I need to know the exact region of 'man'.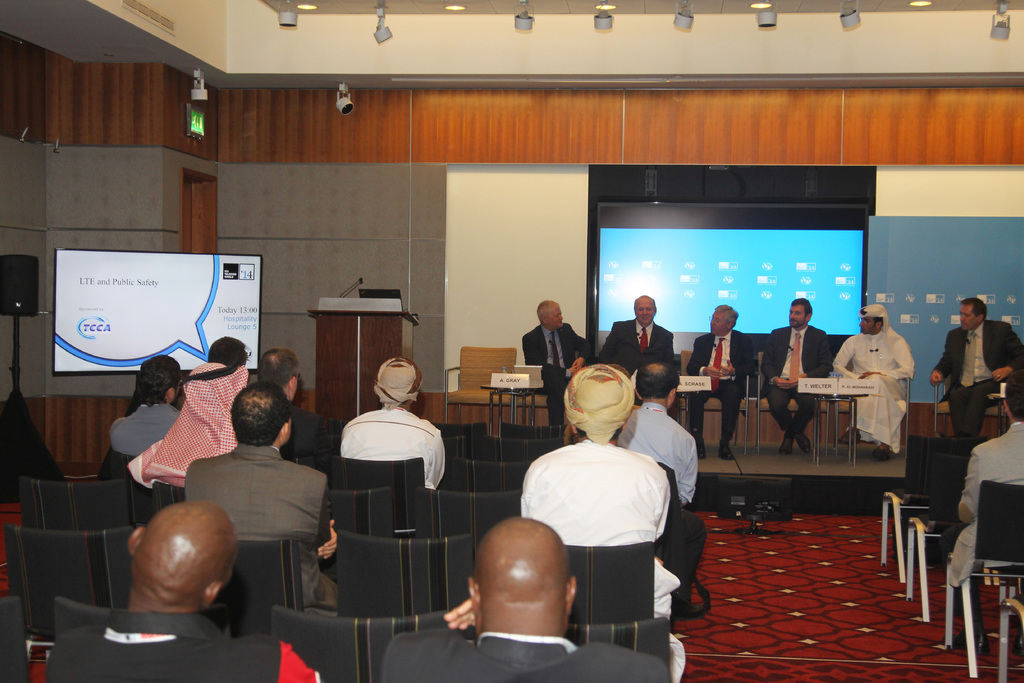
Region: box=[762, 299, 834, 454].
